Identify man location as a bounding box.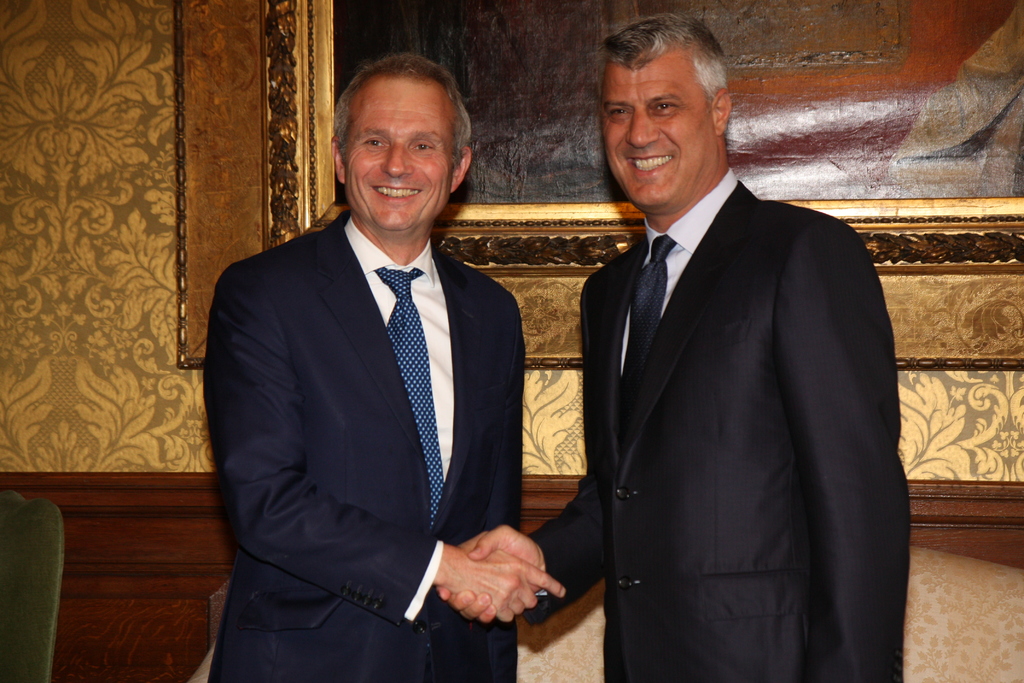
(197, 69, 549, 674).
